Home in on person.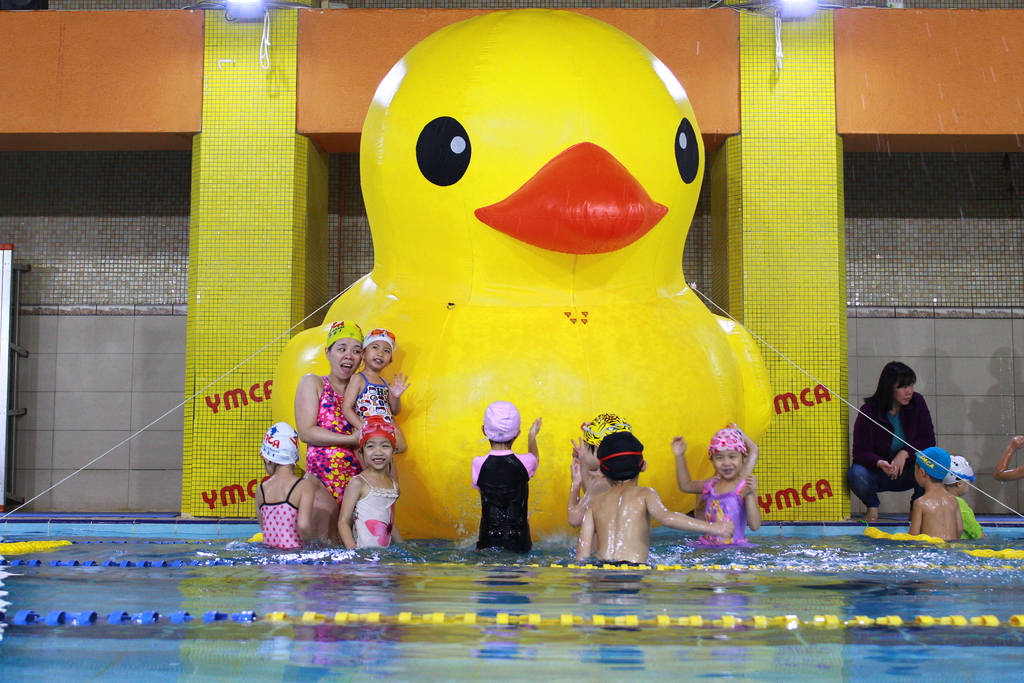
Homed in at 904 443 956 536.
